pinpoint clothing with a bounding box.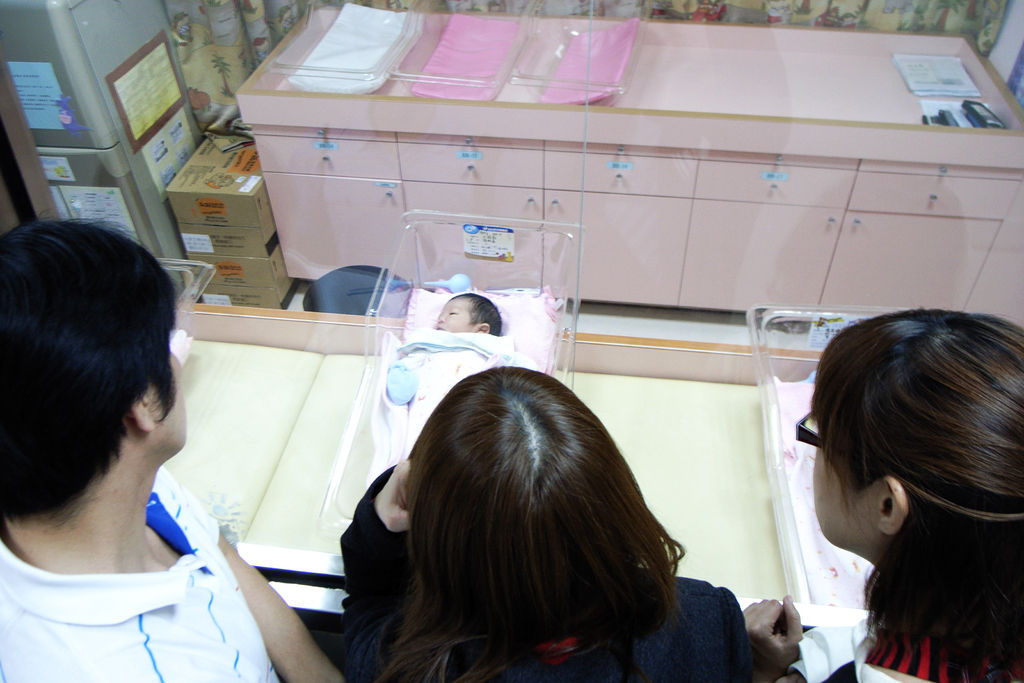
[383, 333, 538, 456].
